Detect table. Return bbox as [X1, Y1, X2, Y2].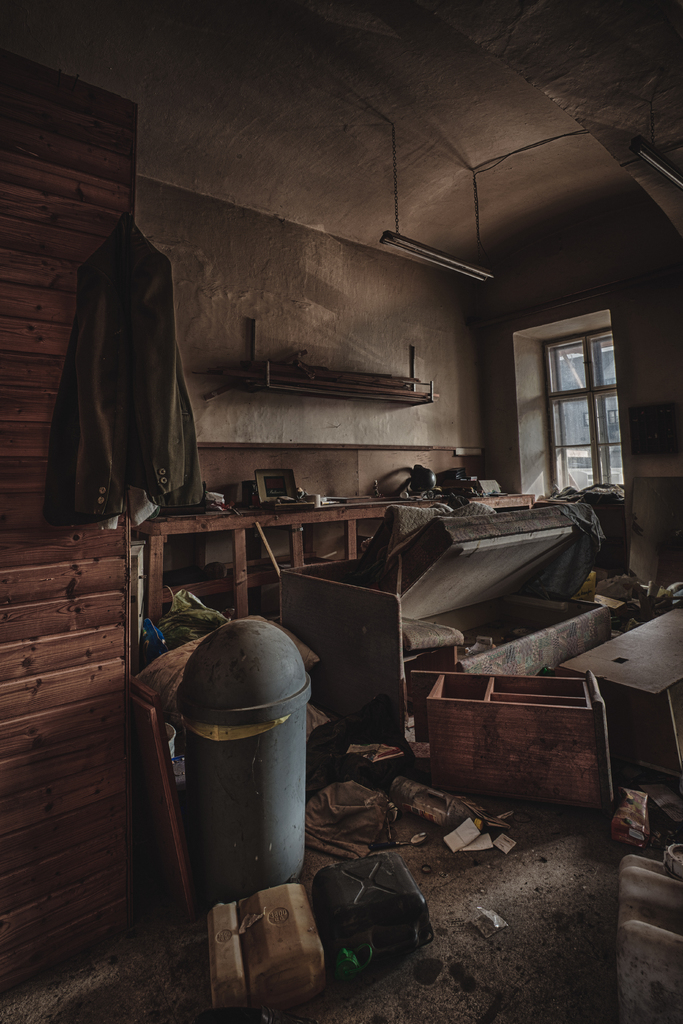
[83, 493, 399, 617].
